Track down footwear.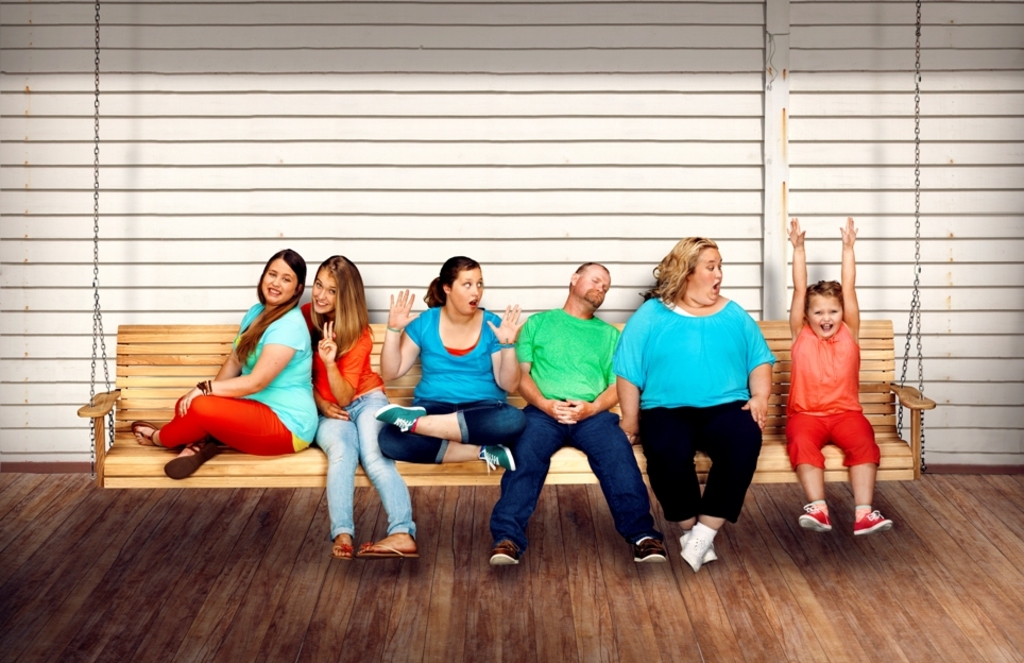
Tracked to 477,444,517,474.
